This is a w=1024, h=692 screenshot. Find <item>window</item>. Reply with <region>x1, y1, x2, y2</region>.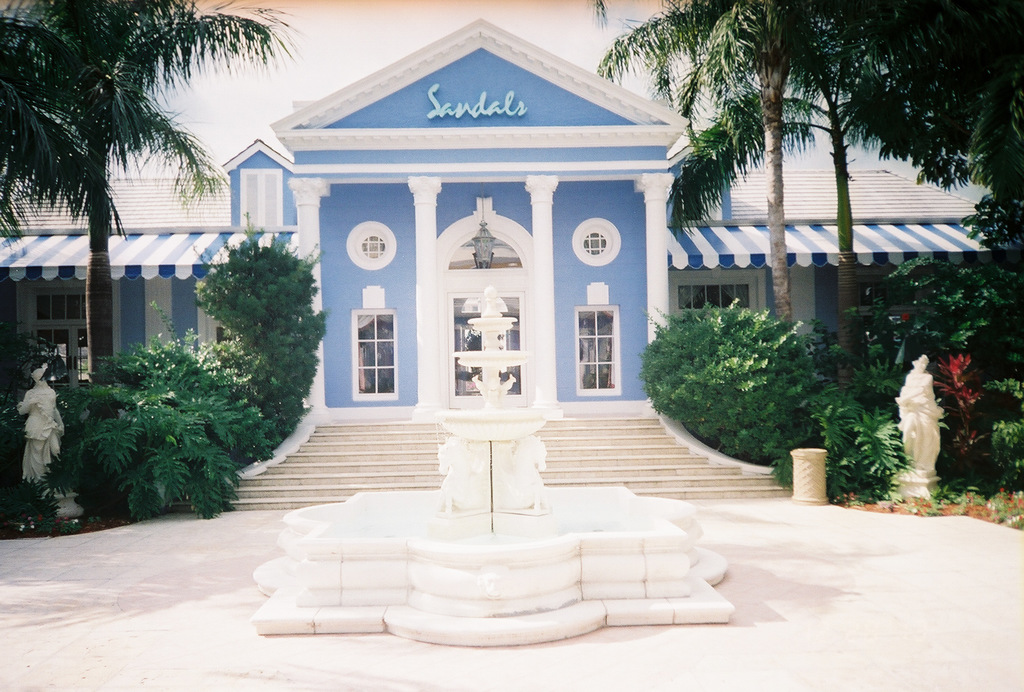
<region>669, 272, 767, 314</region>.
